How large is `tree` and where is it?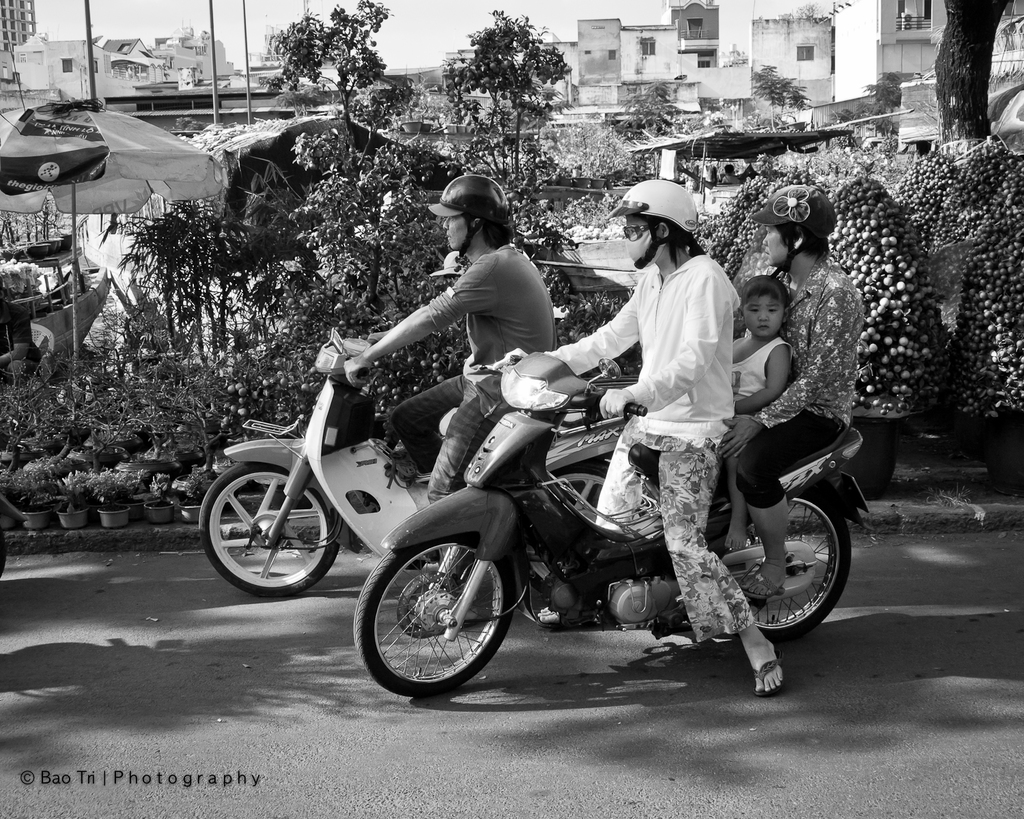
Bounding box: l=89, t=125, r=430, b=415.
